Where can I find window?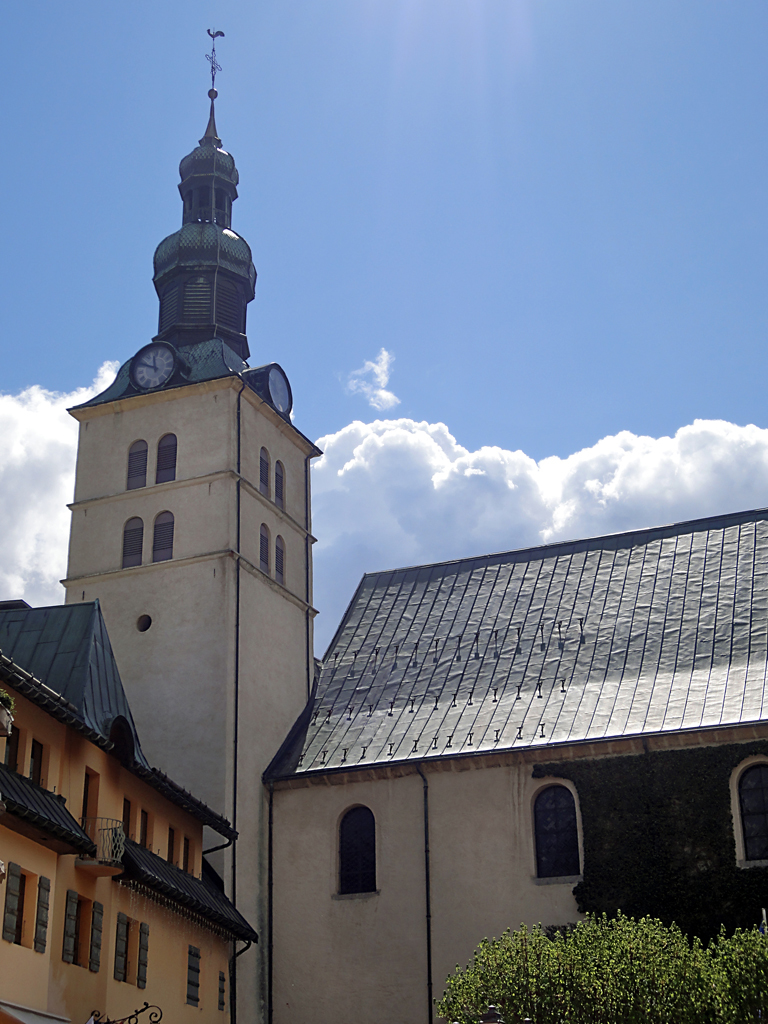
You can find it at rect(126, 440, 149, 486).
